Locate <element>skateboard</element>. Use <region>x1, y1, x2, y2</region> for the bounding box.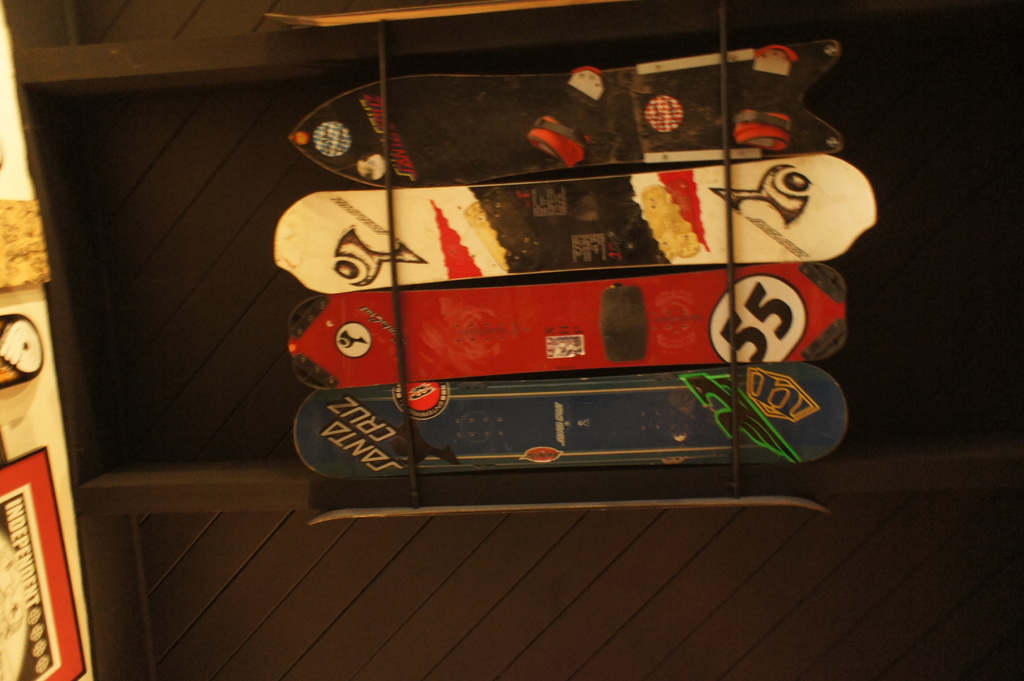
<region>0, 1, 98, 680</region>.
